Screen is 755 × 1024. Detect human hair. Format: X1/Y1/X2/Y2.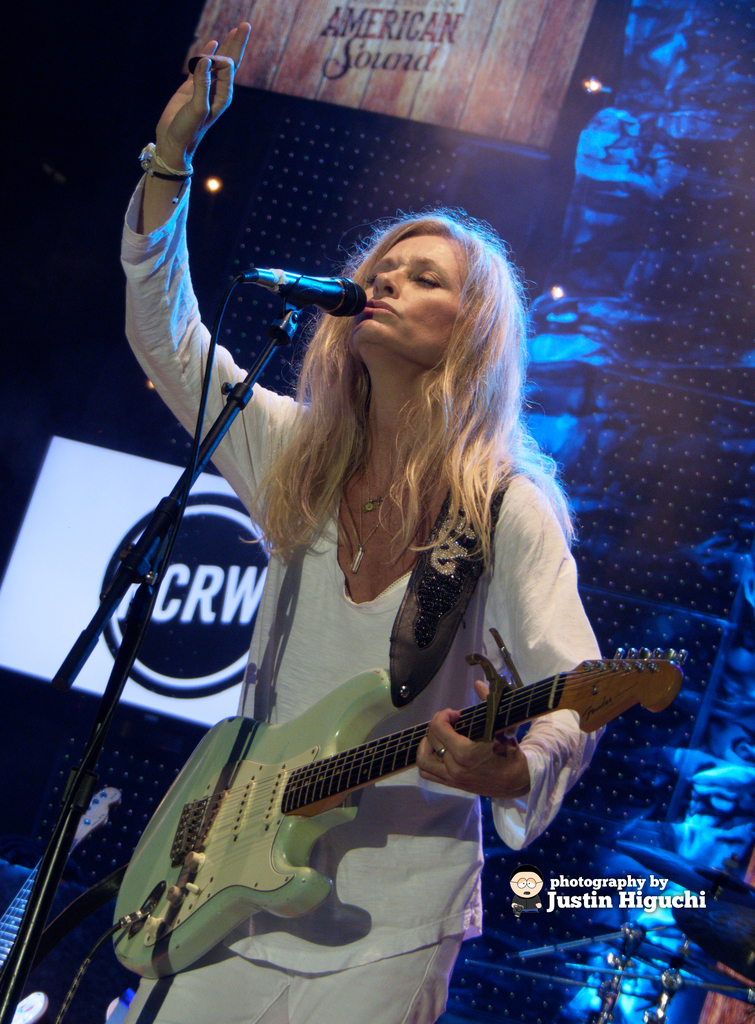
195/180/541/604.
